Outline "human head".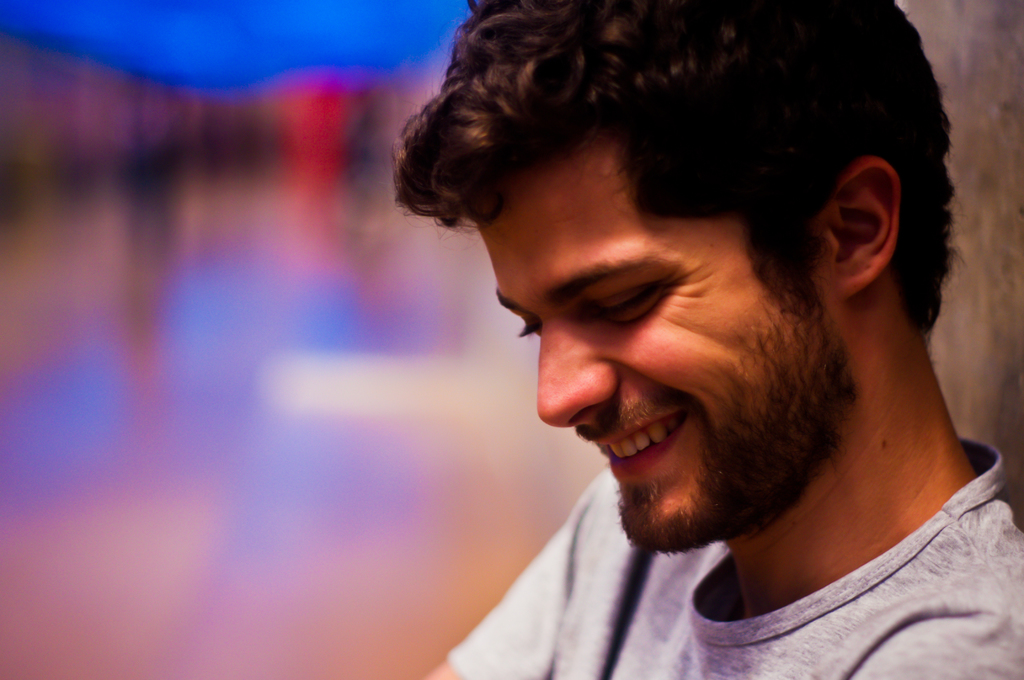
Outline: (458, 6, 896, 502).
